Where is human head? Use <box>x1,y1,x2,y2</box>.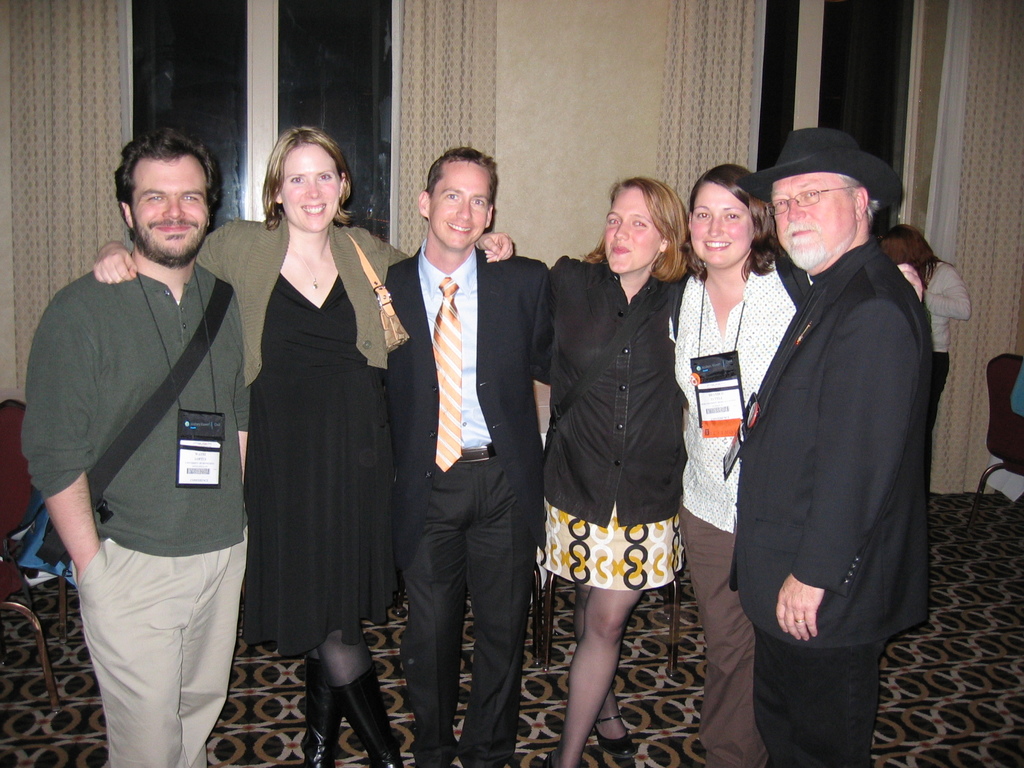
<box>686,163,773,265</box>.
